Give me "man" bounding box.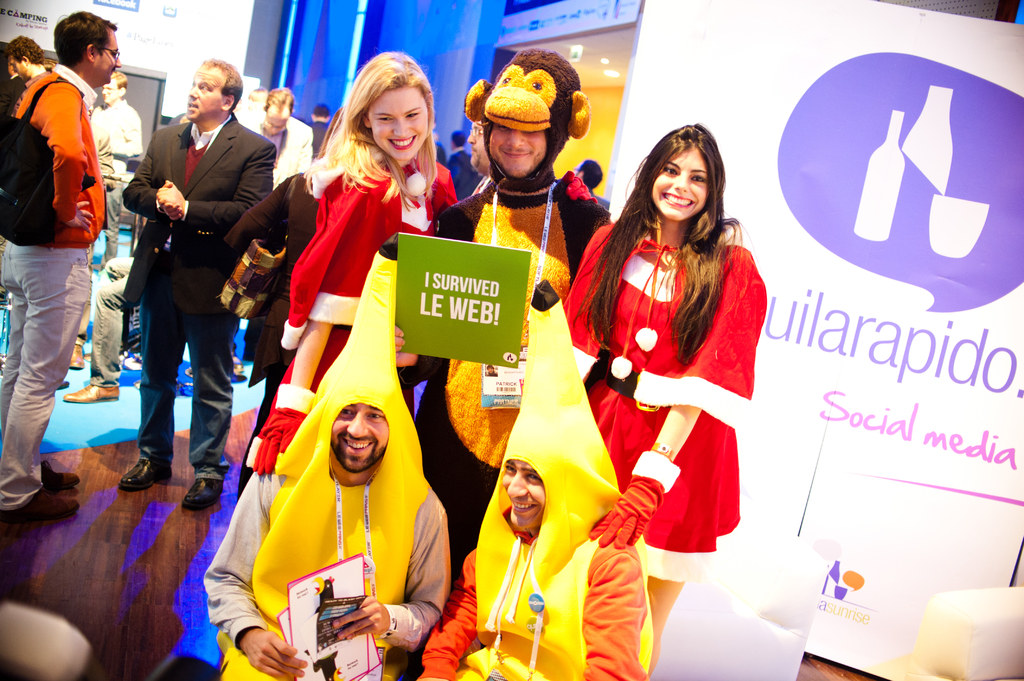
pyautogui.locateOnScreen(90, 68, 144, 273).
